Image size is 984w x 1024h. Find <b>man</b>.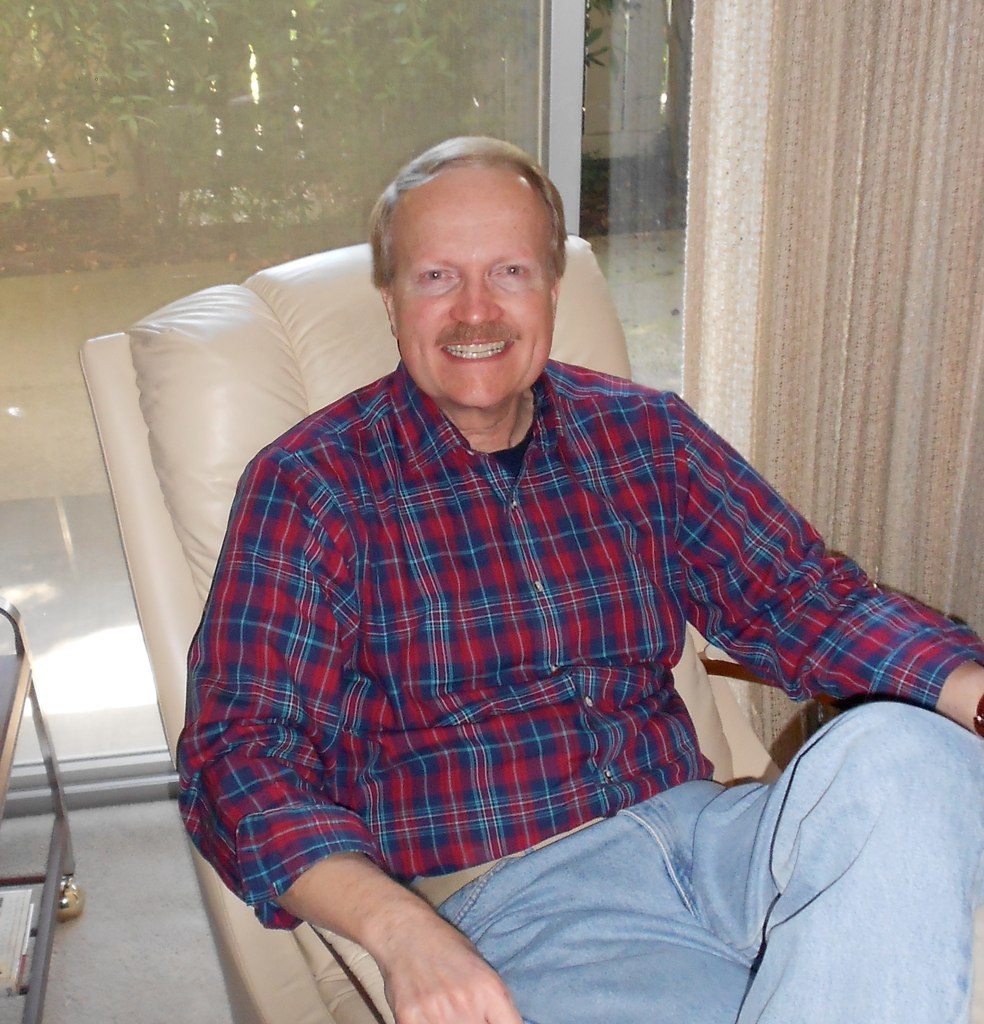
{"x1": 171, "y1": 137, "x2": 983, "y2": 1023}.
